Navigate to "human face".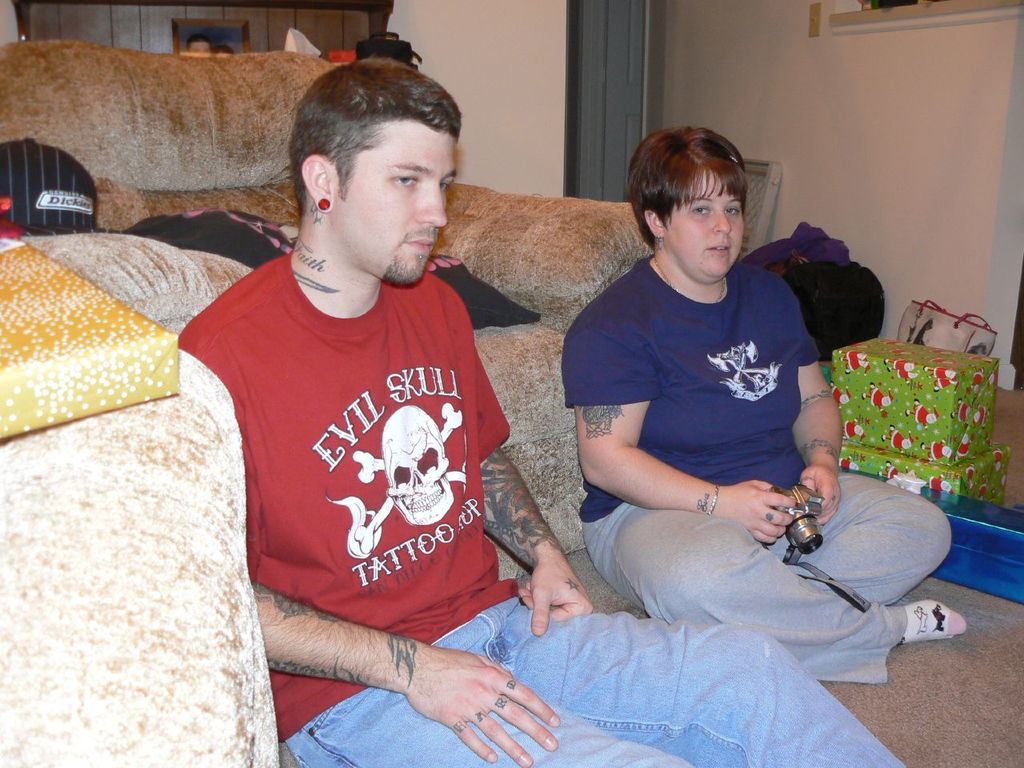
Navigation target: rect(341, 122, 459, 282).
